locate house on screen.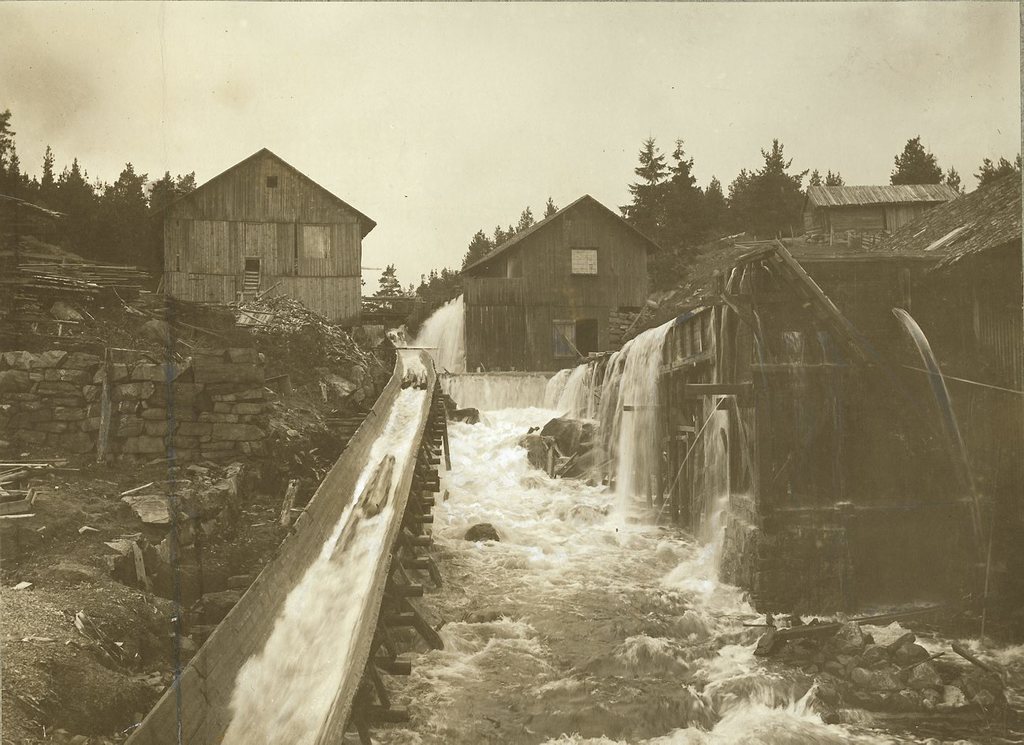
On screen at left=154, top=132, right=384, bottom=337.
